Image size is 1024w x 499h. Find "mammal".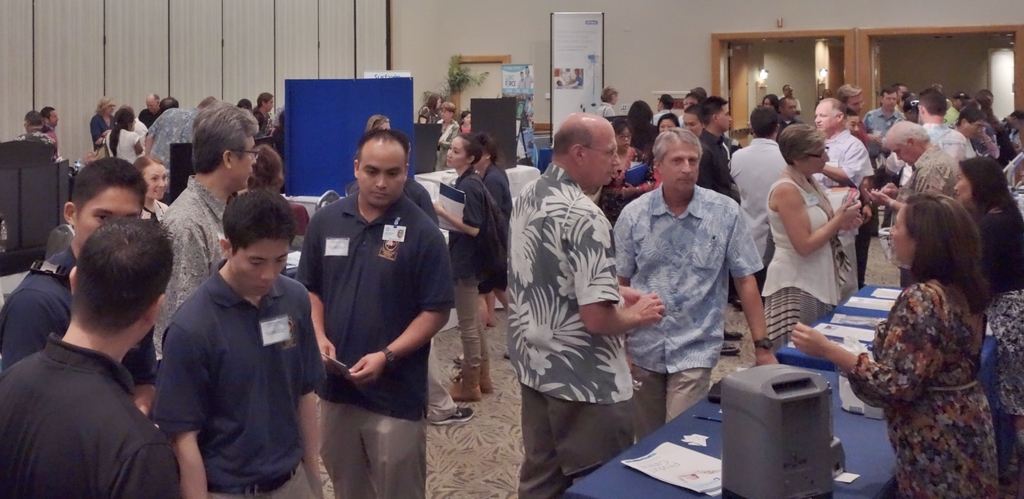
<box>601,124,653,220</box>.
